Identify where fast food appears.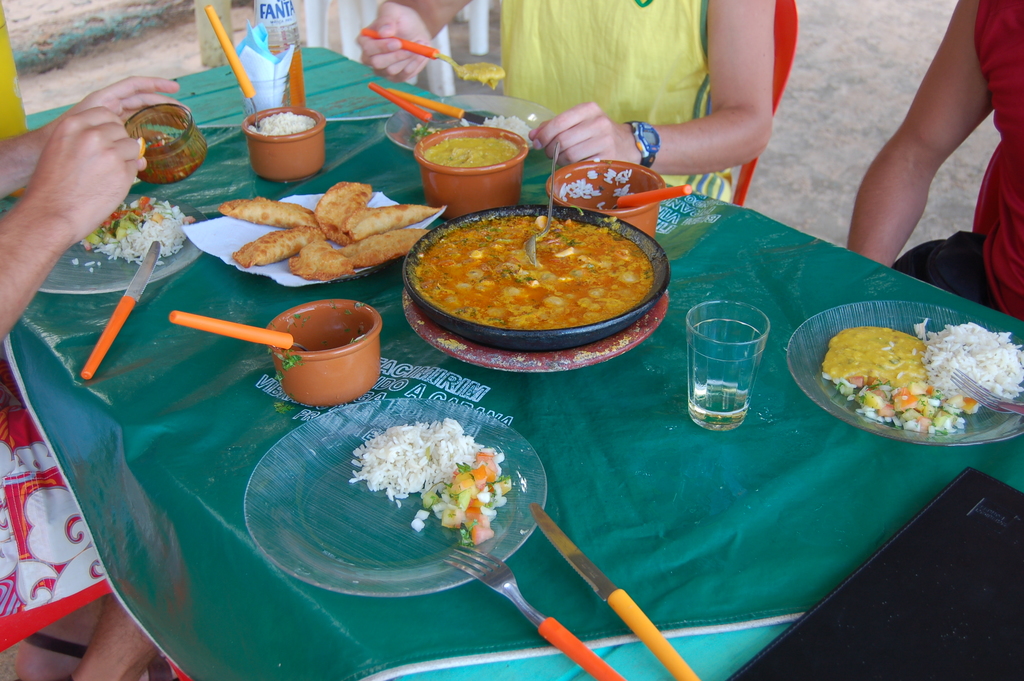
Appears at left=273, top=323, right=366, bottom=403.
